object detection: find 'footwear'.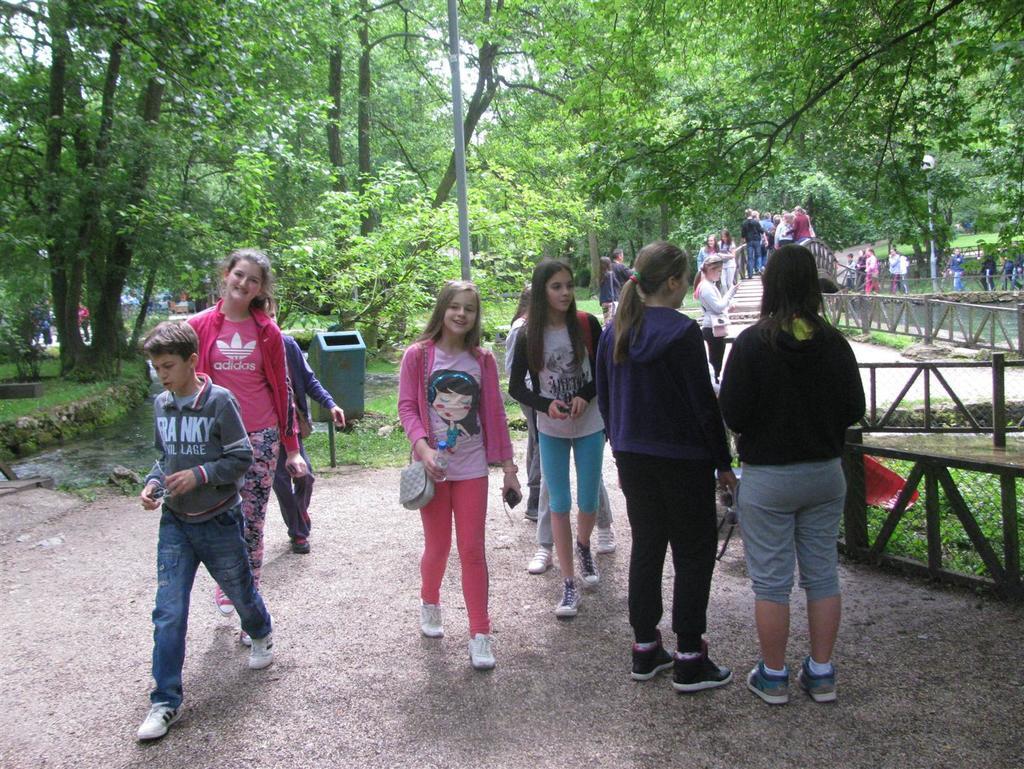
detection(214, 585, 238, 619).
